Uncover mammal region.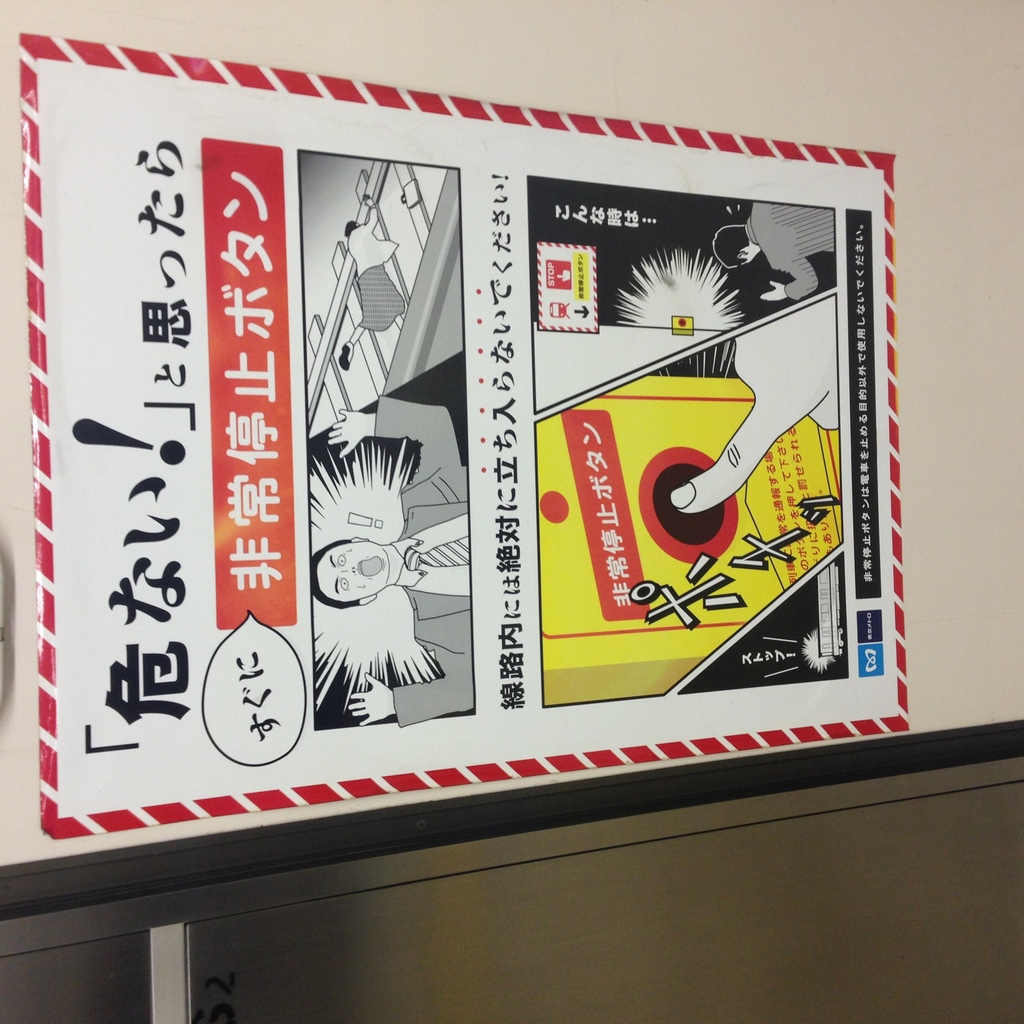
Uncovered: bbox(308, 420, 462, 741).
